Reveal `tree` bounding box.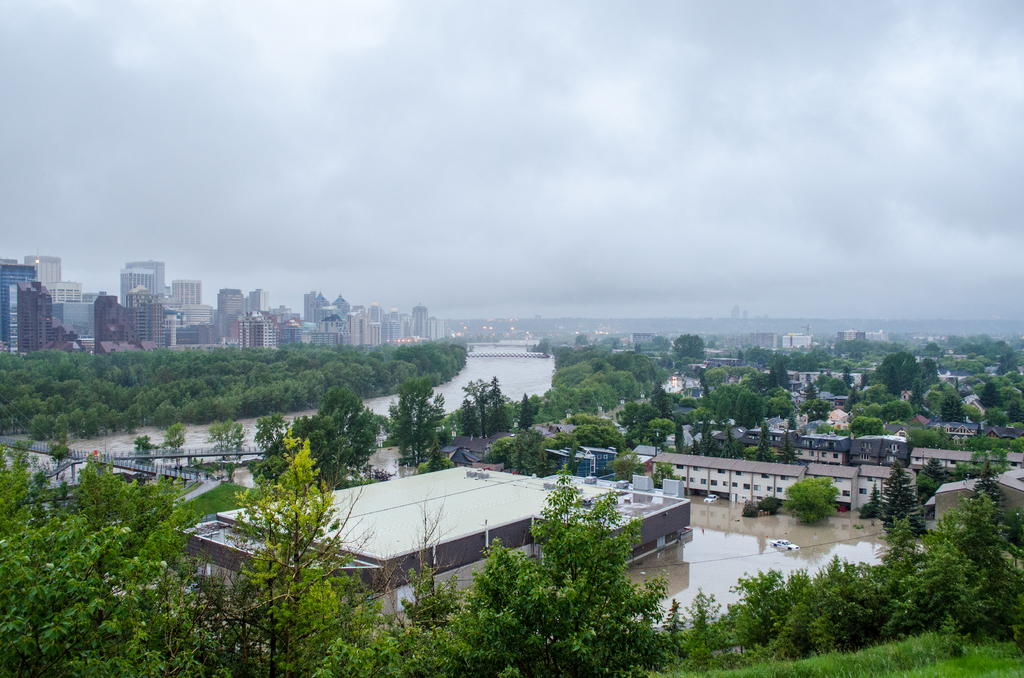
Revealed: BBox(49, 425, 74, 486).
